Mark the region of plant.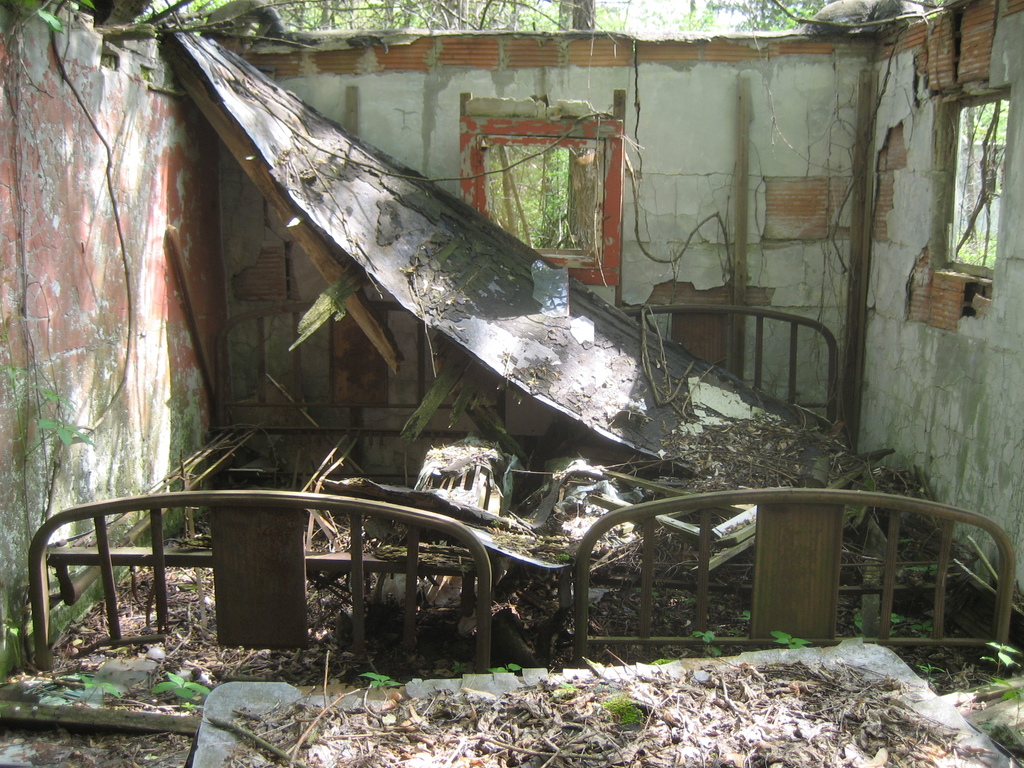
Region: x1=360, y1=671, x2=406, y2=714.
